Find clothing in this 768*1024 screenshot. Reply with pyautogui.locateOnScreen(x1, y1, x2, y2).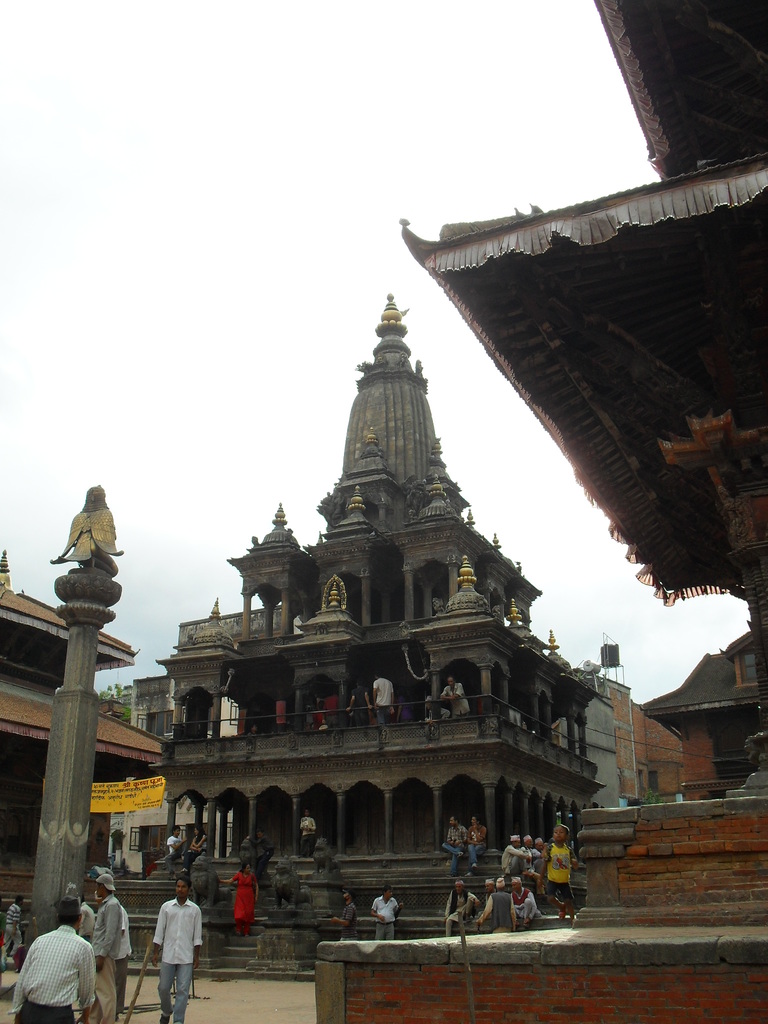
pyautogui.locateOnScreen(230, 874, 260, 929).
